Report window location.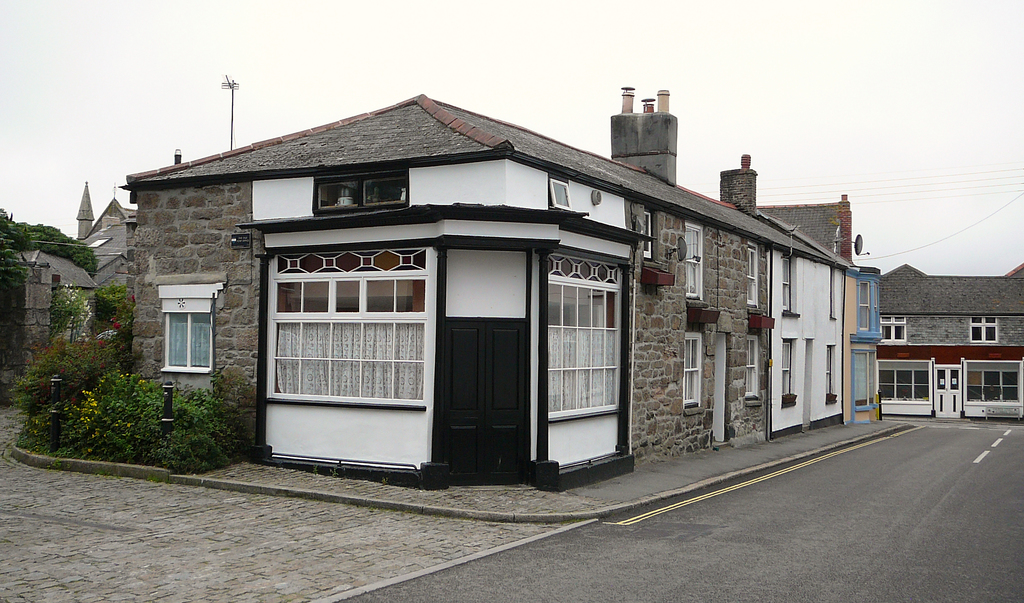
Report: 962:357:1023:413.
